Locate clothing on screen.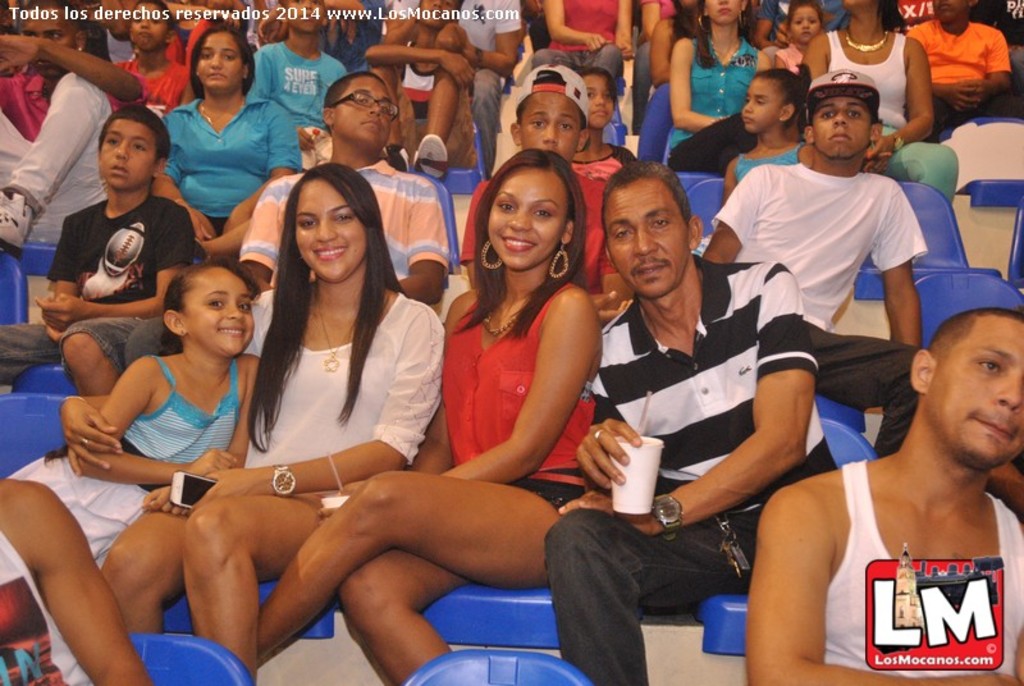
On screen at (596, 260, 836, 499).
